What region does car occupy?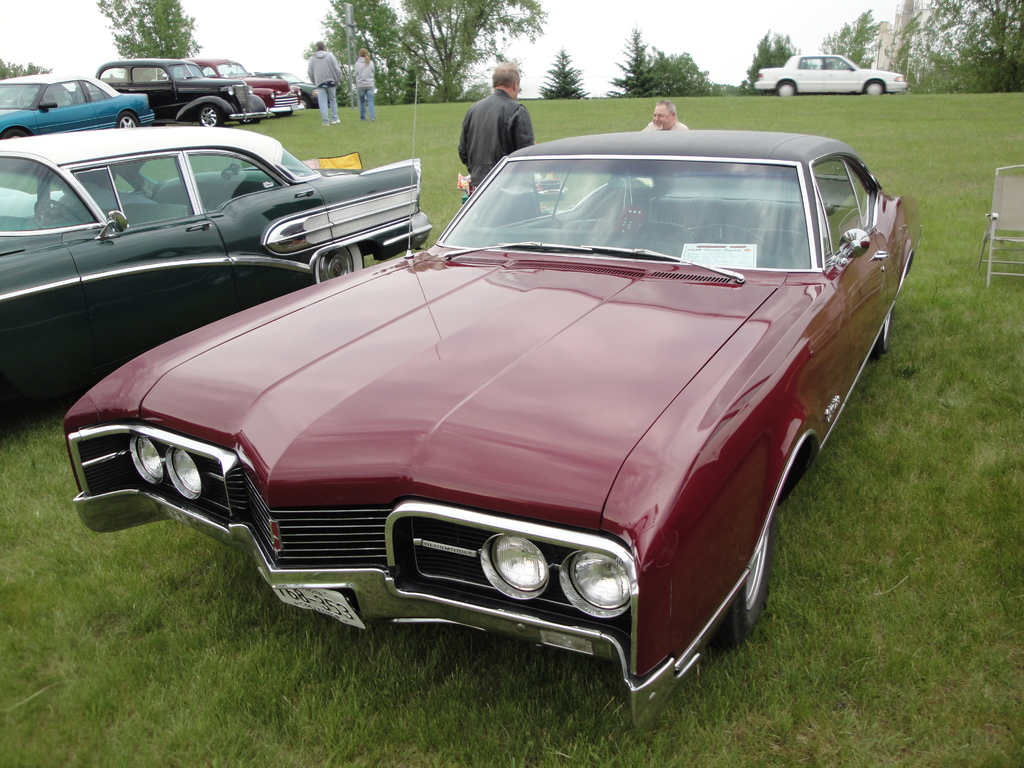
[90,58,273,127].
